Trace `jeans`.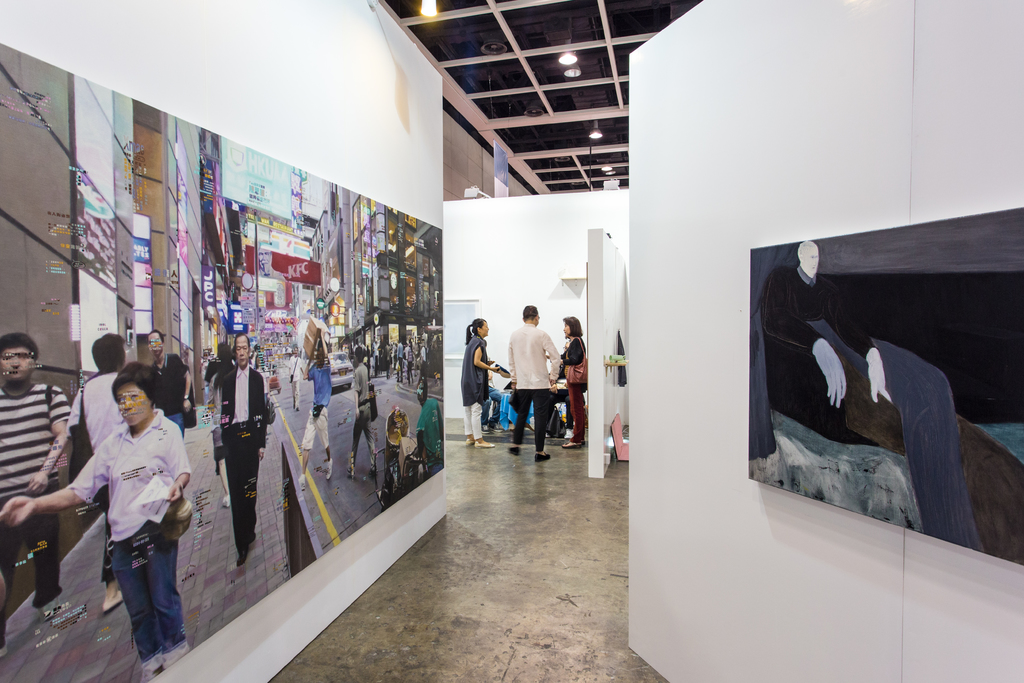
Traced to (x1=305, y1=372, x2=334, y2=407).
